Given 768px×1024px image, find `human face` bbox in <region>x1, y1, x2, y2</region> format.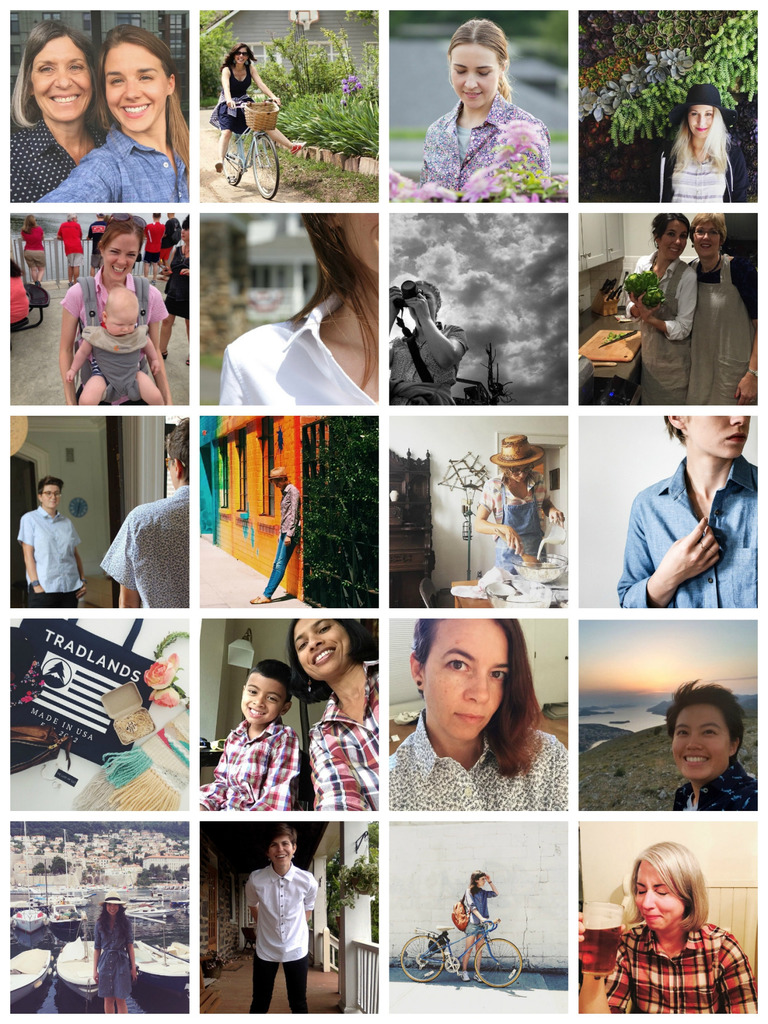
<region>108, 301, 139, 344</region>.
